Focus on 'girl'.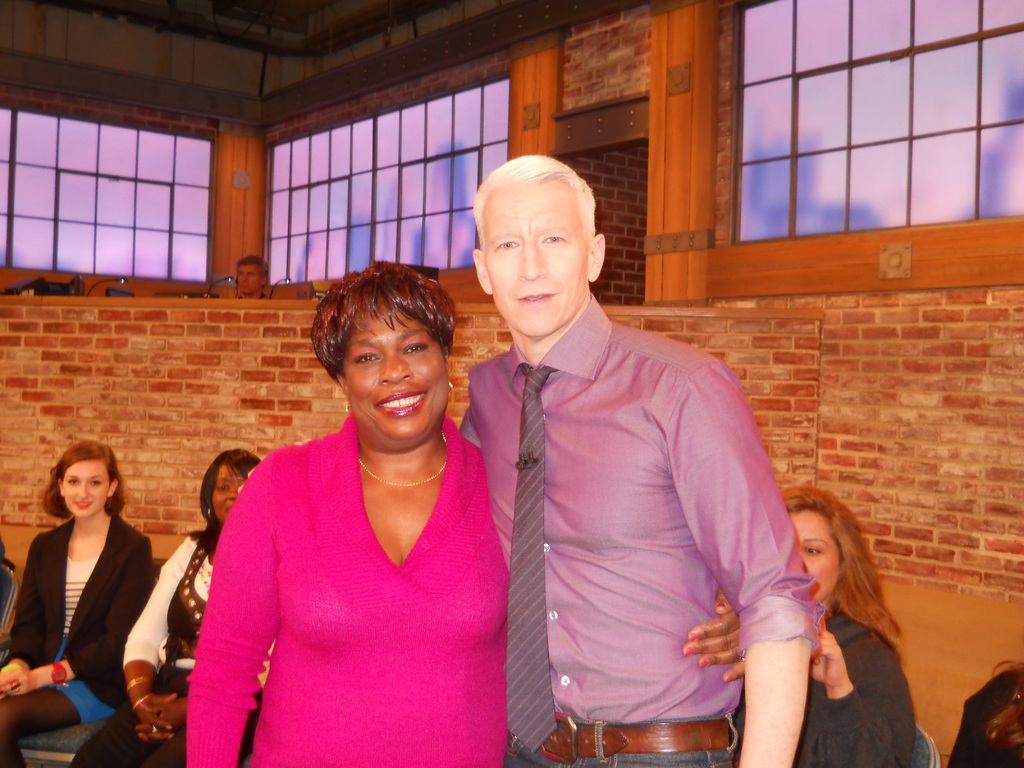
Focused at region(0, 443, 173, 767).
